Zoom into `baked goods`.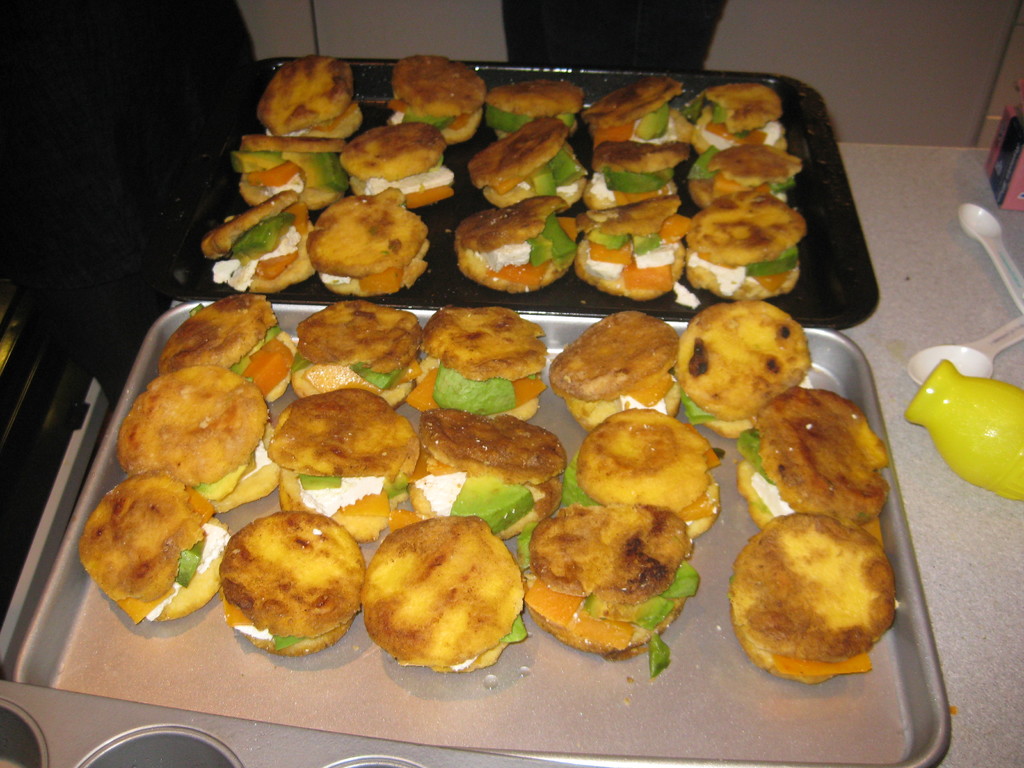
Zoom target: left=391, top=54, right=483, bottom=140.
